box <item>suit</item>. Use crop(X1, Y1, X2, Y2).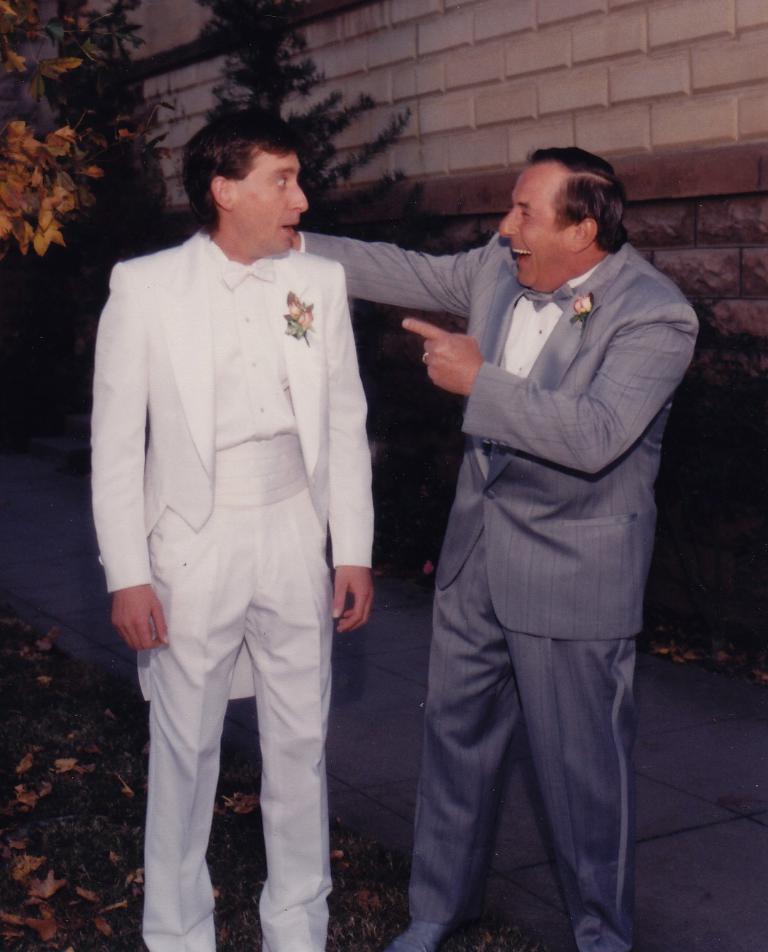
crop(93, 225, 373, 951).
